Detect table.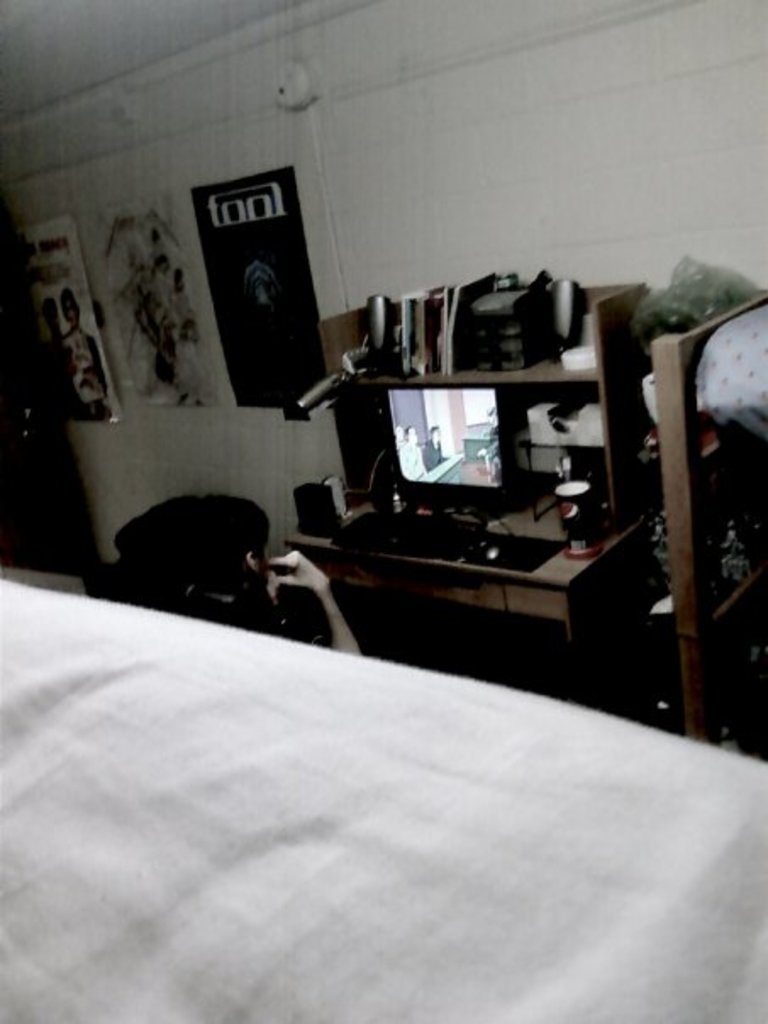
Detected at select_region(278, 488, 671, 721).
